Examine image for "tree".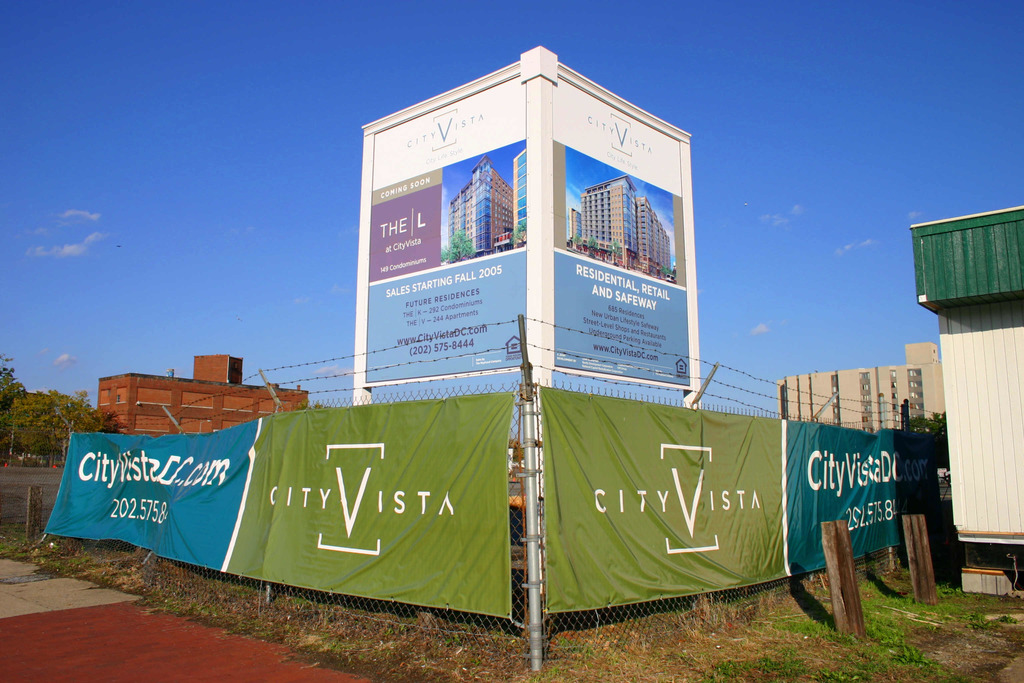
Examination result: rect(505, 437, 526, 463).
